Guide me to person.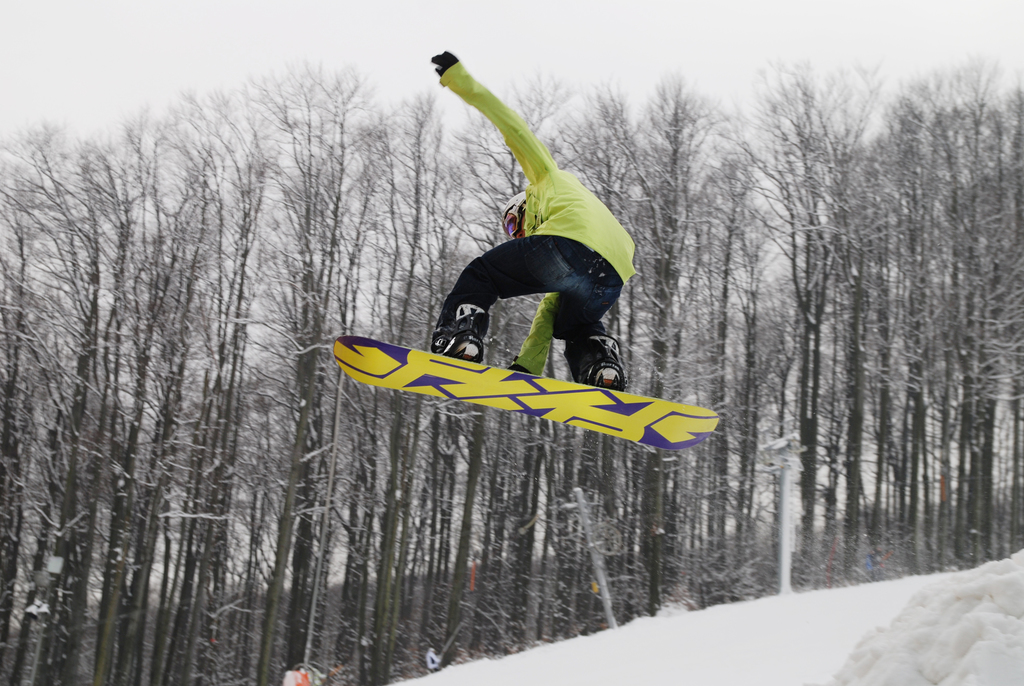
Guidance: [x1=399, y1=28, x2=656, y2=436].
